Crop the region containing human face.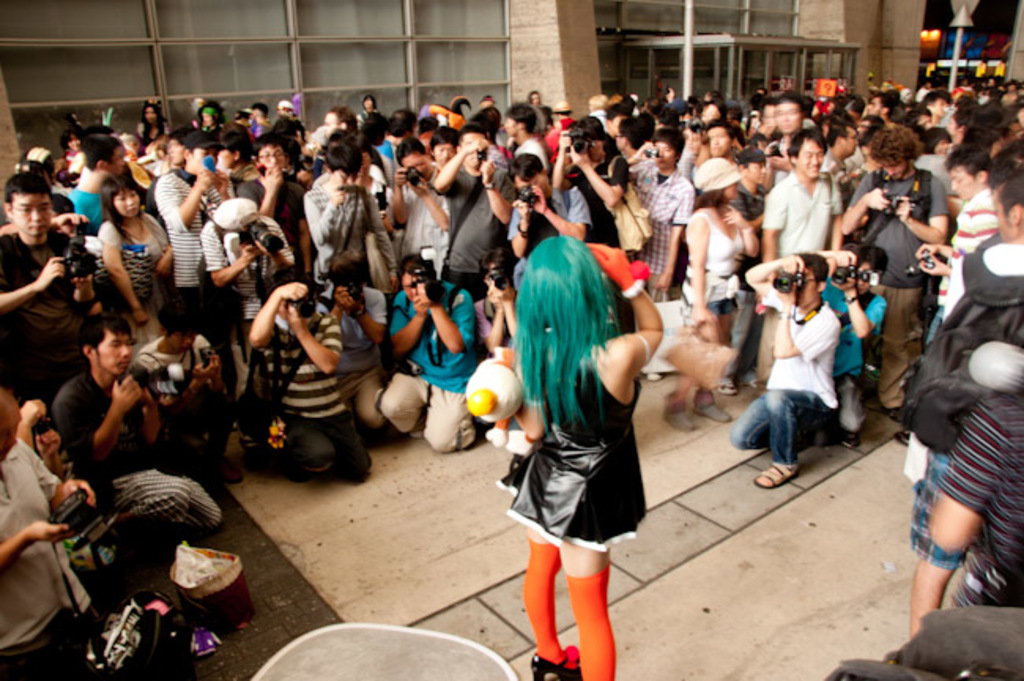
Crop region: 948 164 977 200.
